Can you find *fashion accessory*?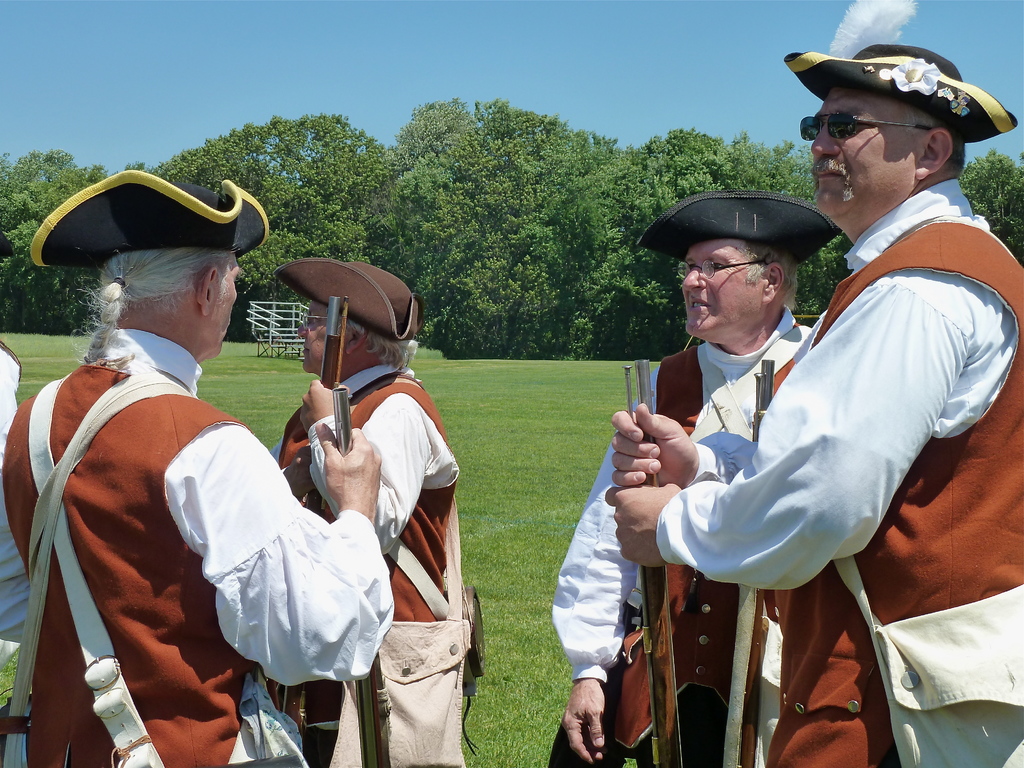
Yes, bounding box: [left=0, top=368, right=191, bottom=761].
